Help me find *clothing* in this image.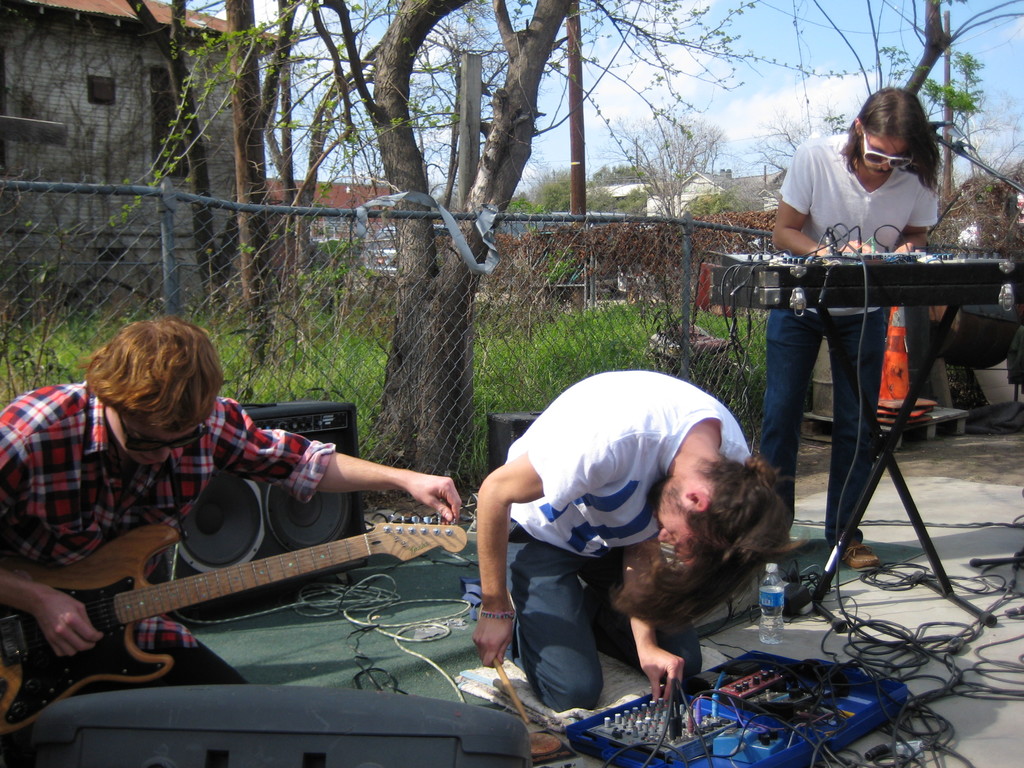
Found it: bbox=(753, 306, 893, 544).
